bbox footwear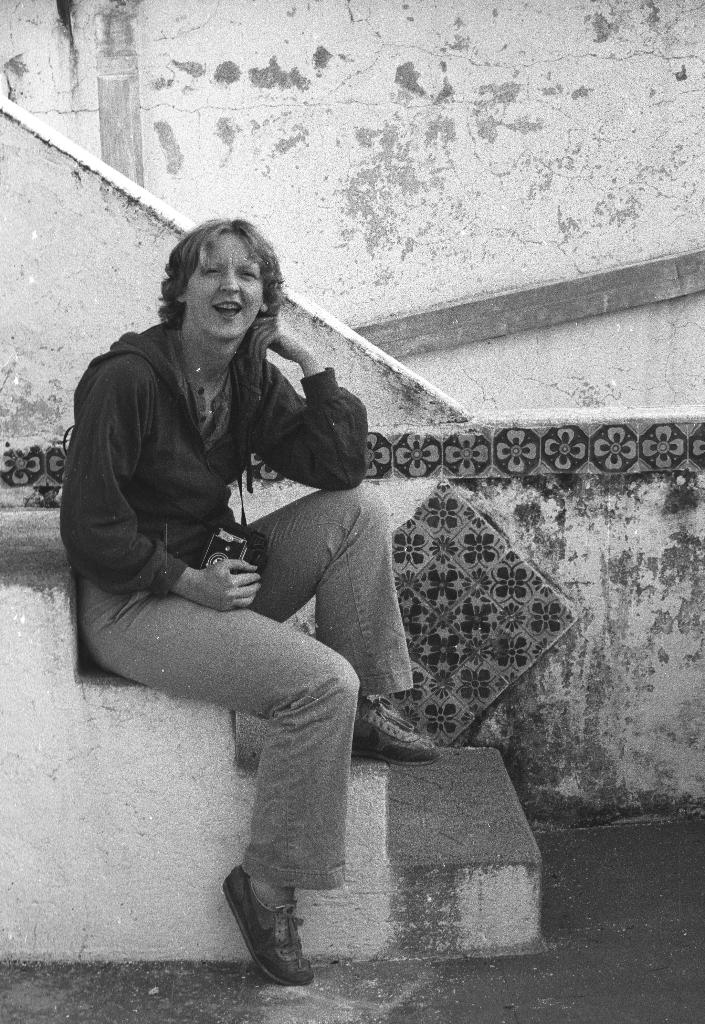
box(352, 693, 439, 770)
